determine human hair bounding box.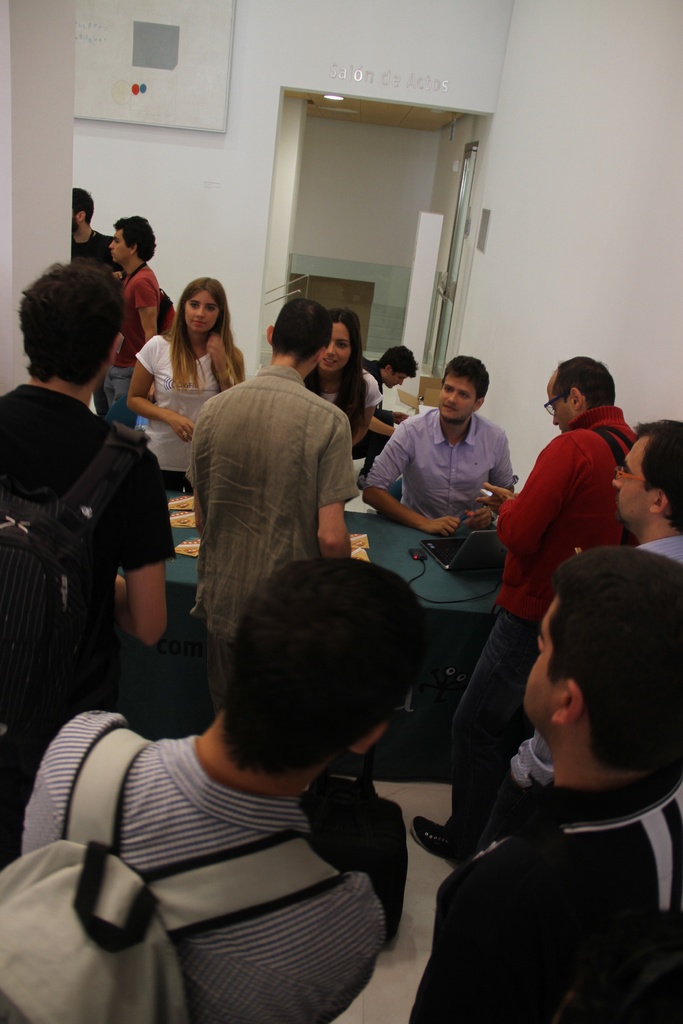
Determined: pyautogui.locateOnScreen(115, 211, 155, 266).
